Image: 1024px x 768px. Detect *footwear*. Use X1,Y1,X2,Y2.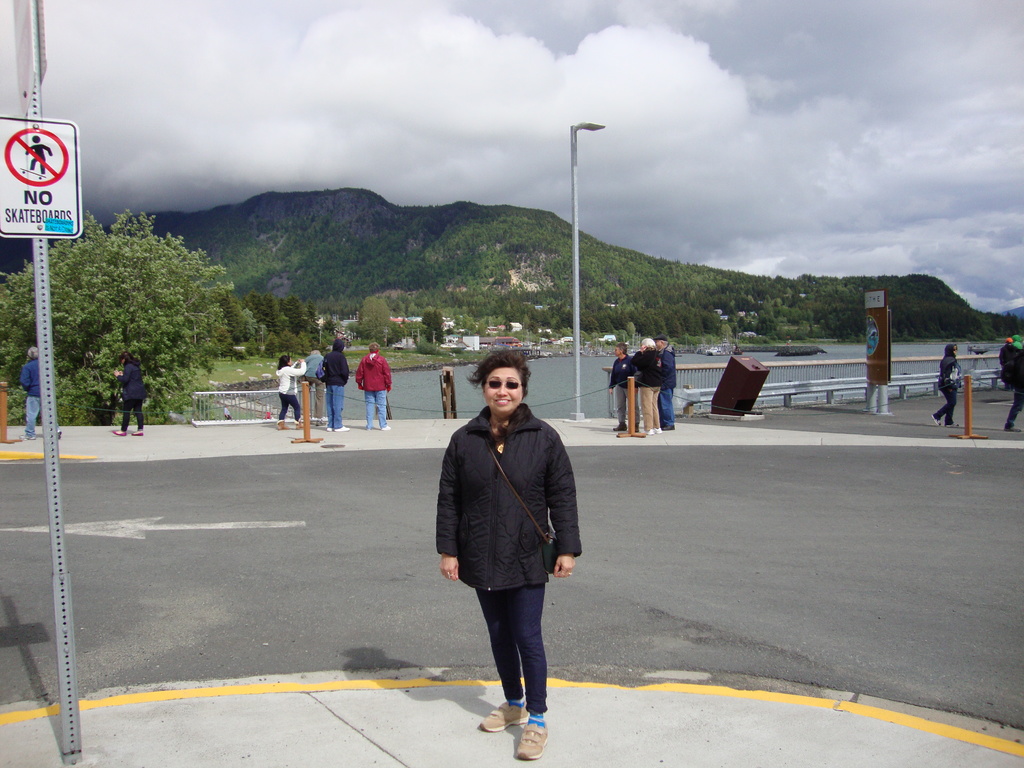
610,424,627,435.
